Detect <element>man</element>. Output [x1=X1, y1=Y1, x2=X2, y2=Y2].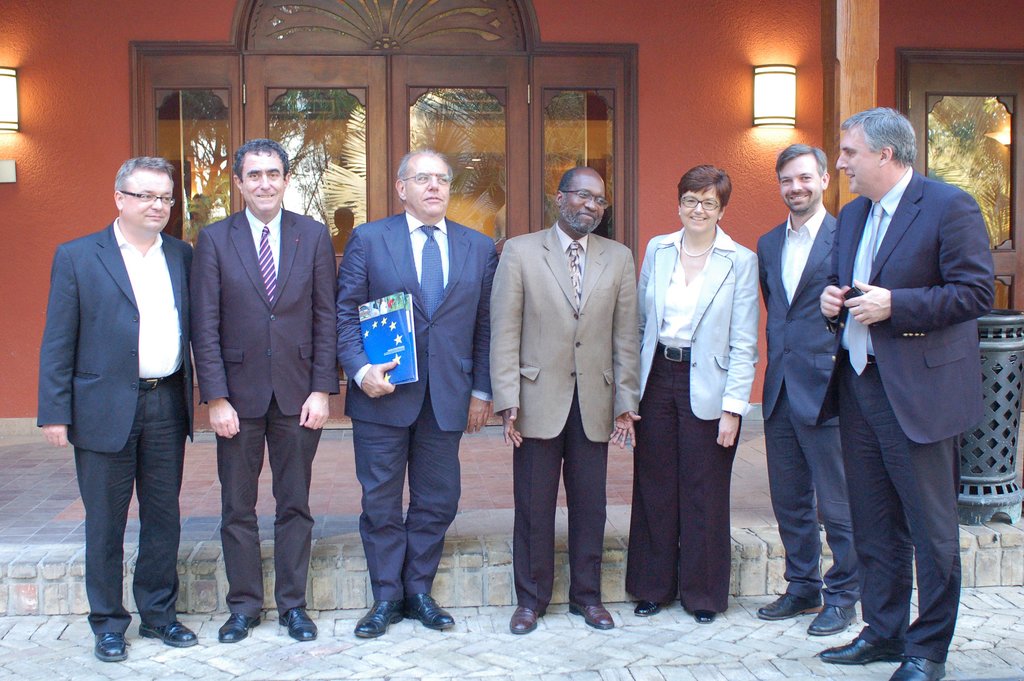
[x1=36, y1=156, x2=194, y2=663].
